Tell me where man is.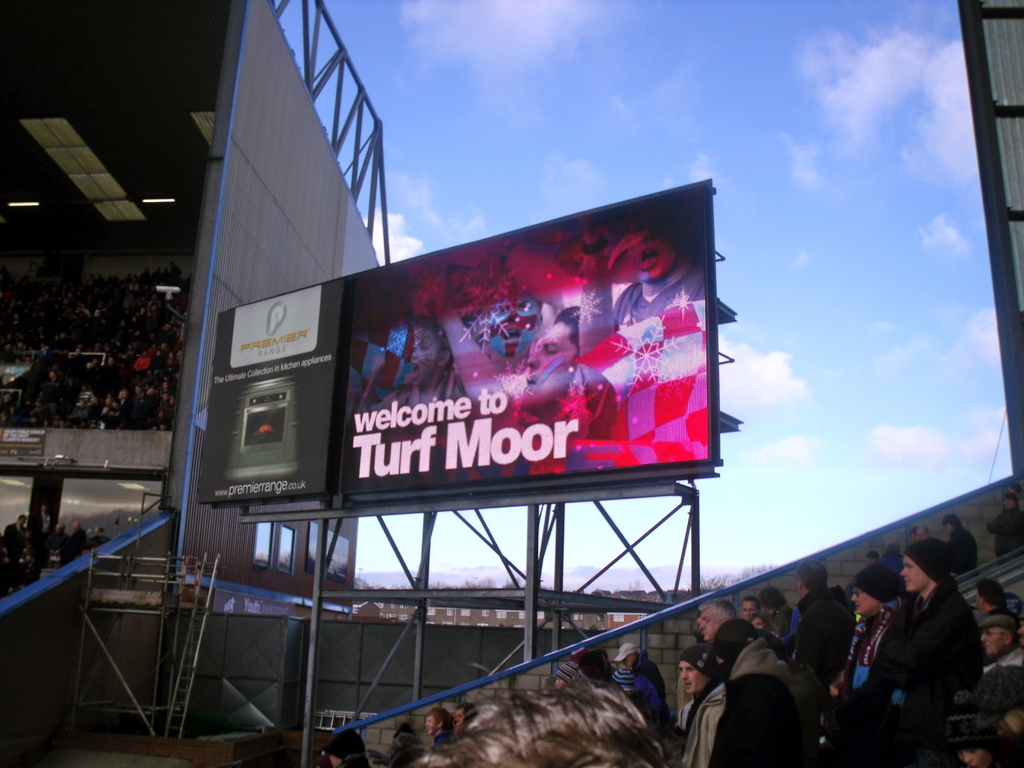
man is at <region>0, 512, 26, 565</region>.
